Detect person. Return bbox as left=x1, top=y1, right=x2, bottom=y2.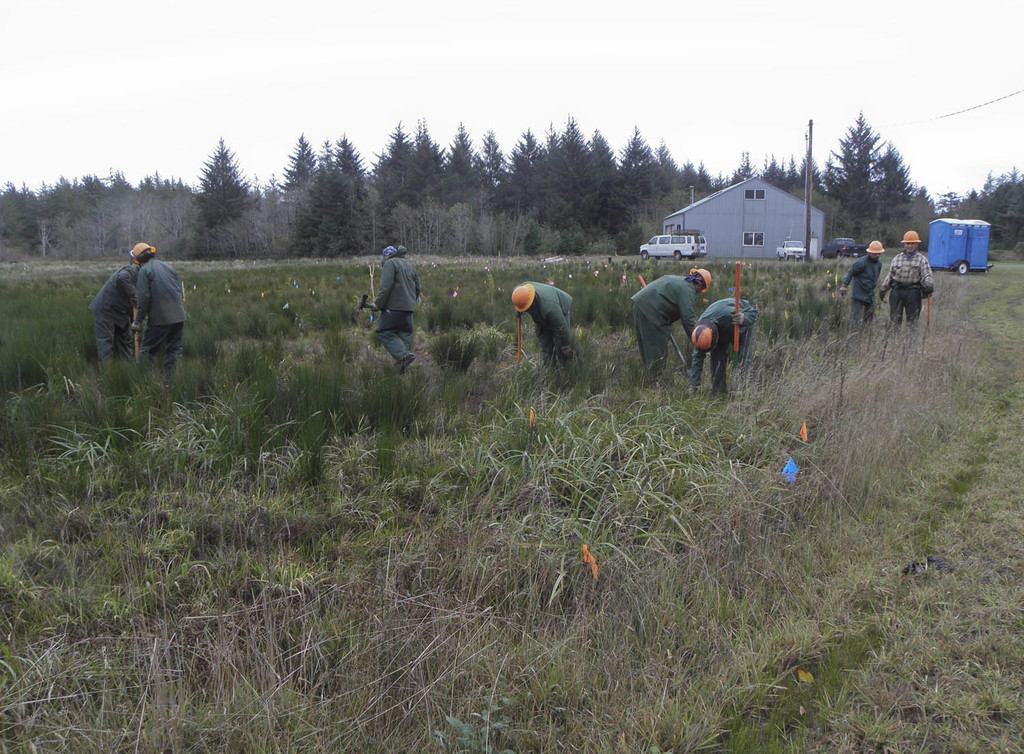
left=356, top=237, right=420, bottom=382.
